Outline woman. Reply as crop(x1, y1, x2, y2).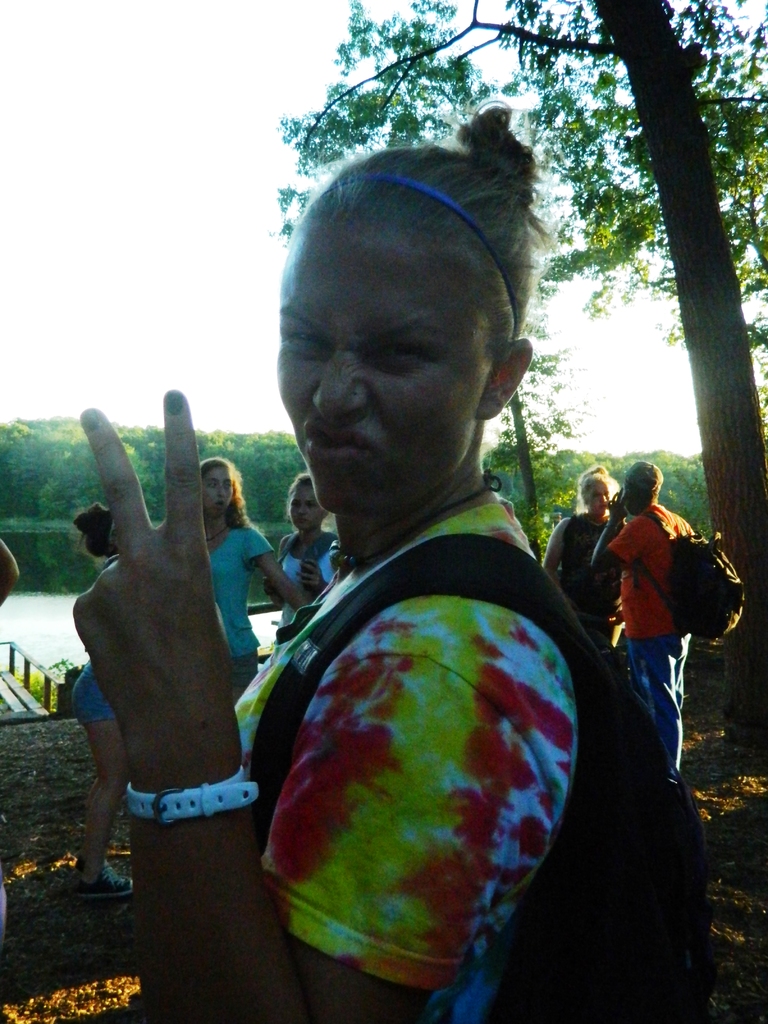
crop(69, 100, 588, 1023).
